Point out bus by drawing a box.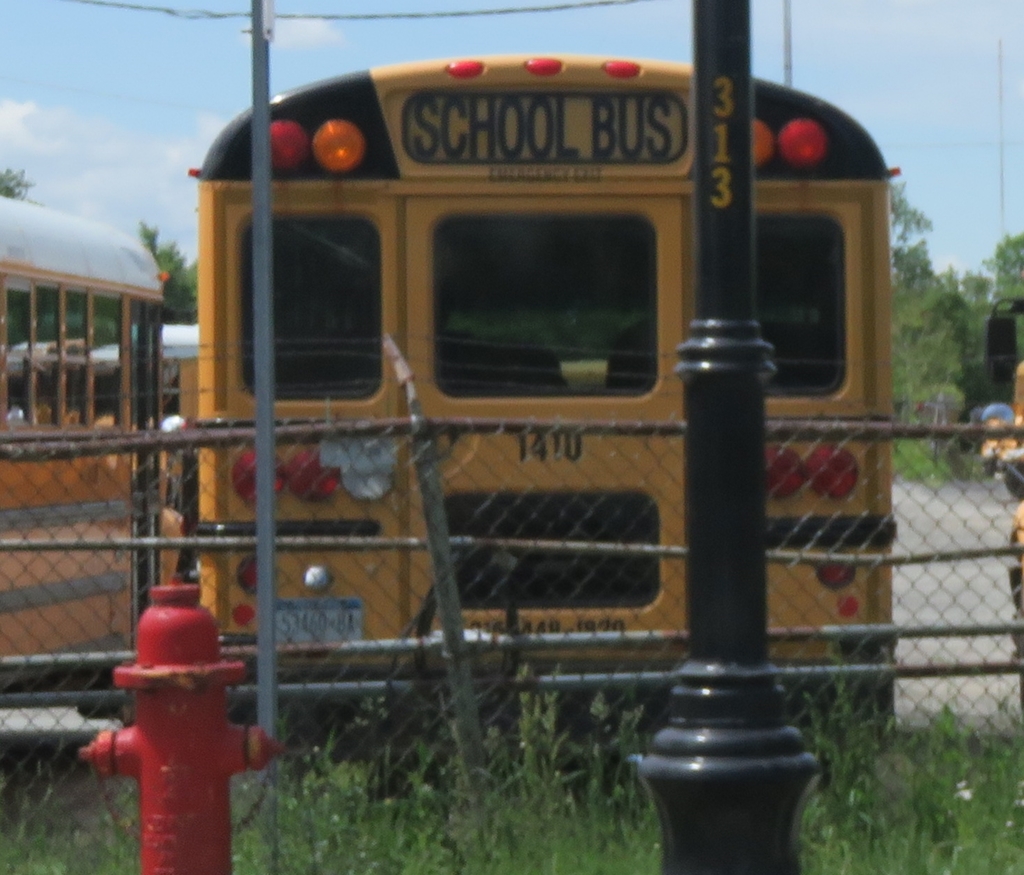
<box>954,297,1023,666</box>.
